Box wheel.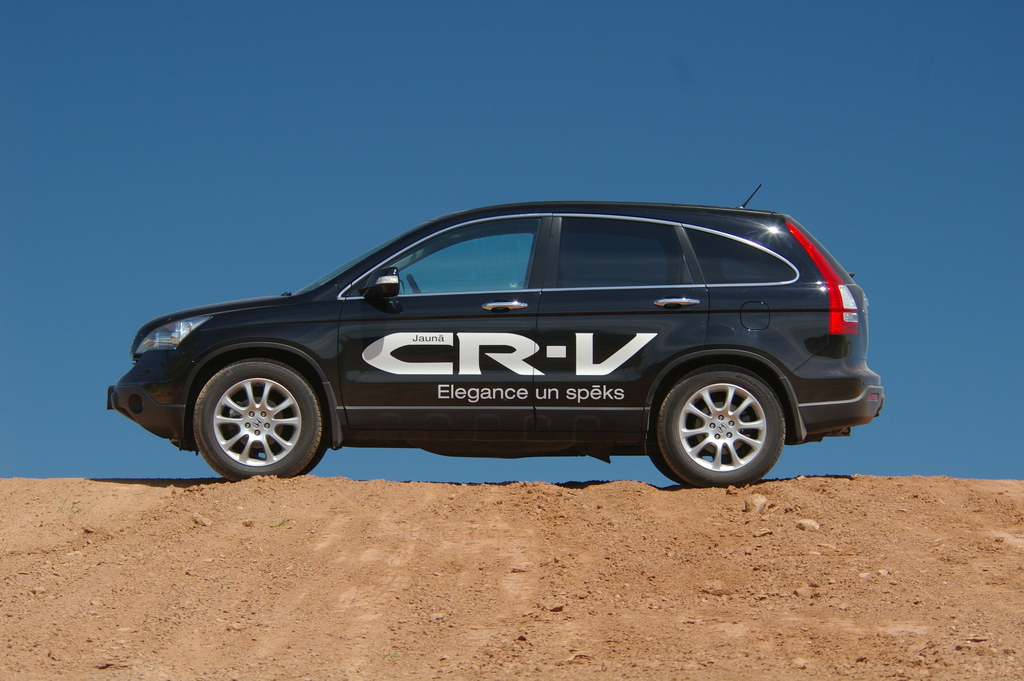
[650, 365, 792, 489].
